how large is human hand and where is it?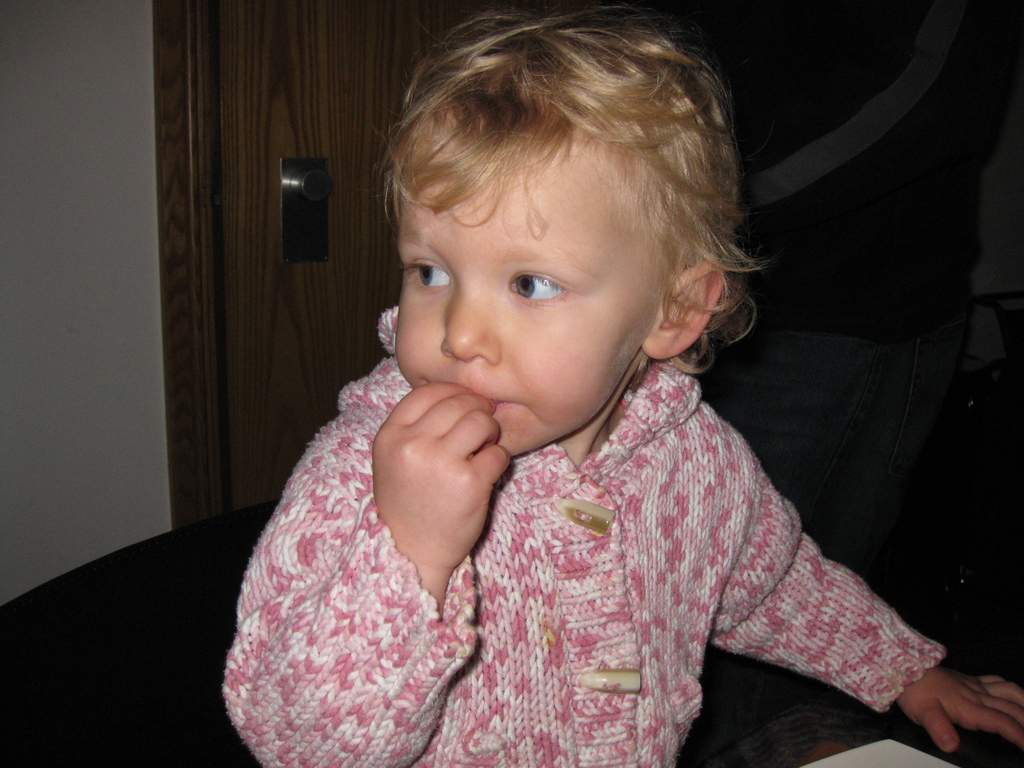
Bounding box: 913:660:1012:763.
